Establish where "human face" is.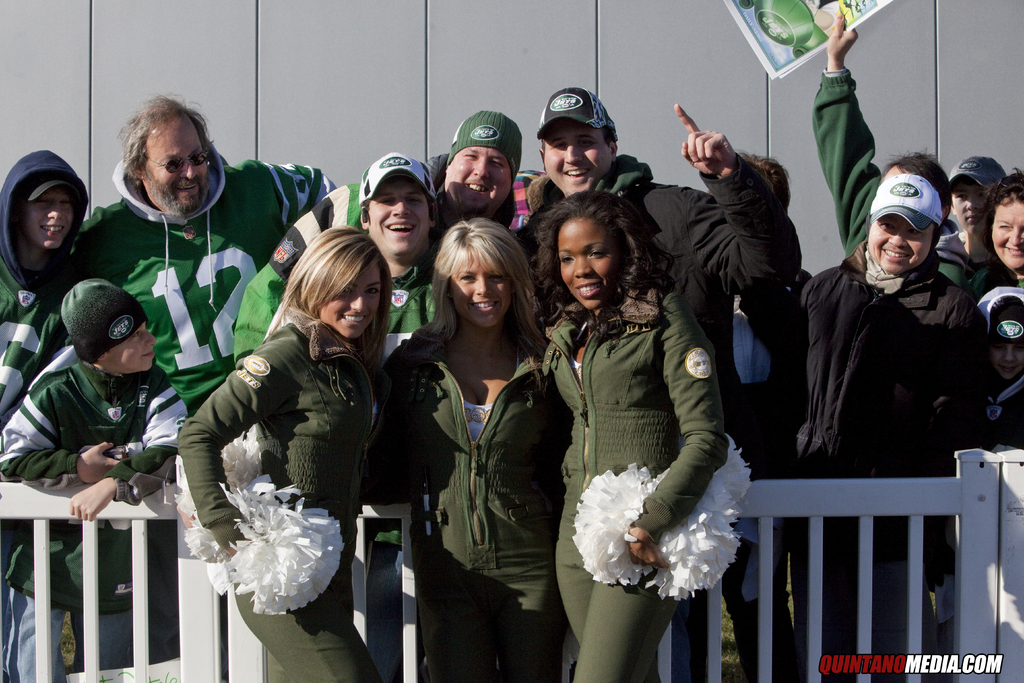
Established at Rect(109, 312, 156, 372).
